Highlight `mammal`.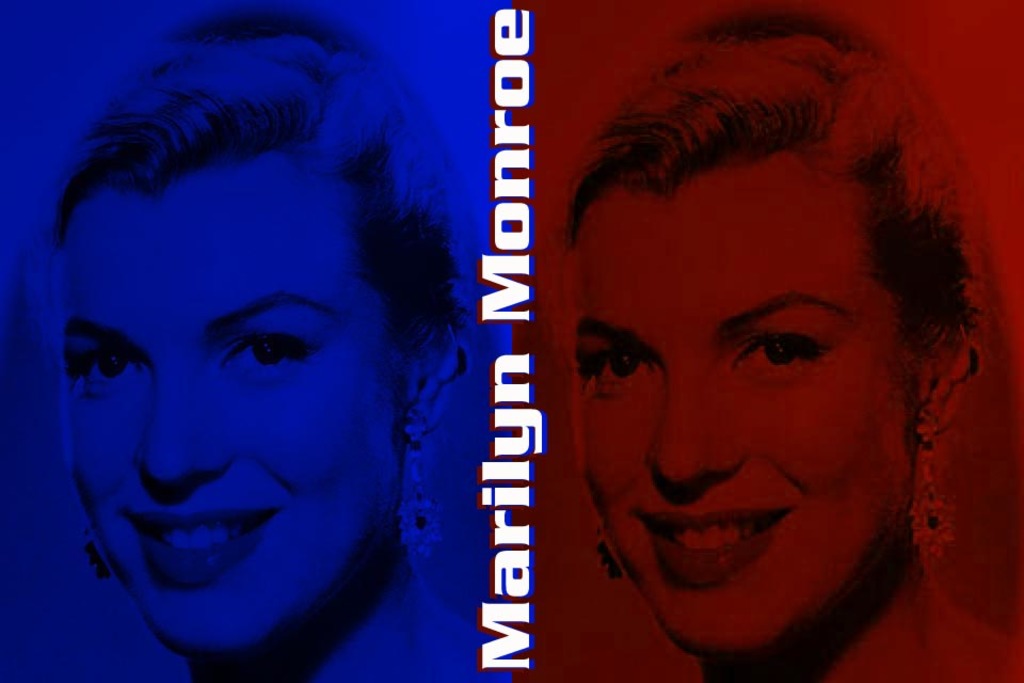
Highlighted region: pyautogui.locateOnScreen(570, 15, 1023, 682).
